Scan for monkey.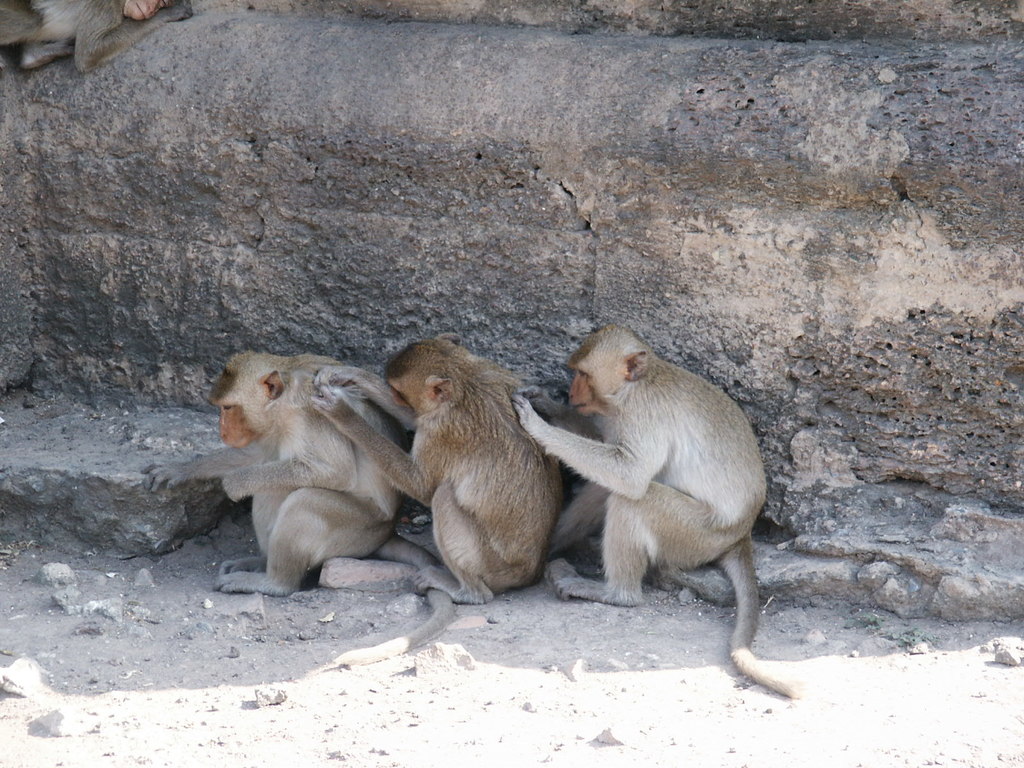
Scan result: detection(144, 348, 428, 664).
